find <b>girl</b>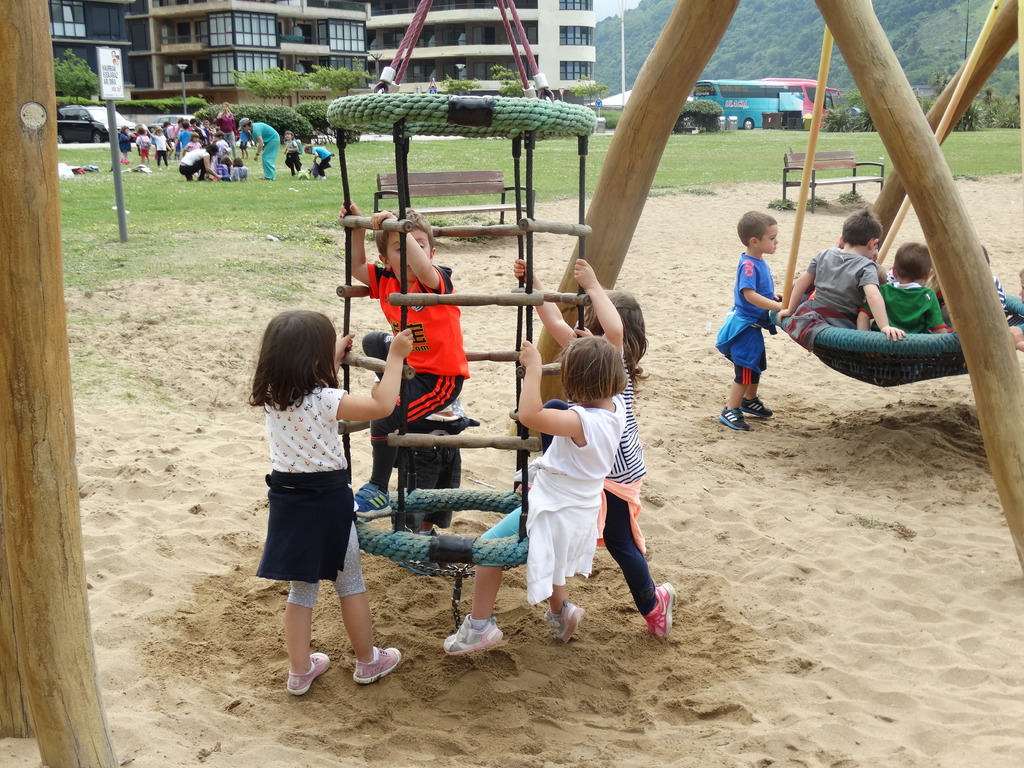
rect(285, 131, 303, 176)
